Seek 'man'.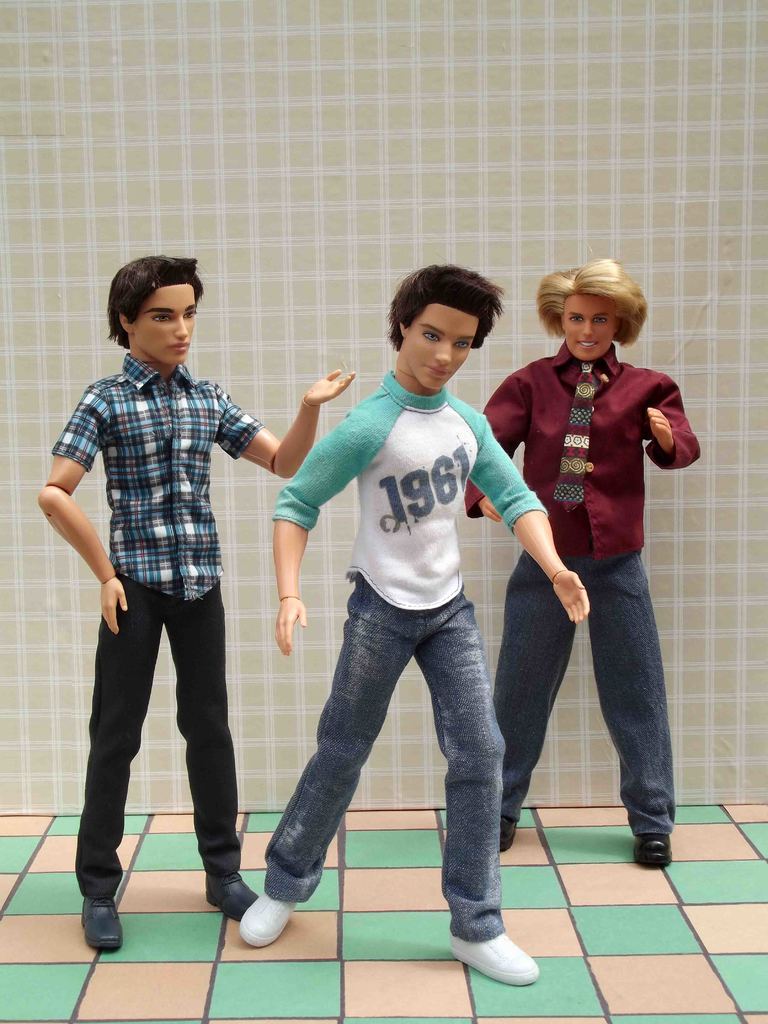
461:262:704:869.
